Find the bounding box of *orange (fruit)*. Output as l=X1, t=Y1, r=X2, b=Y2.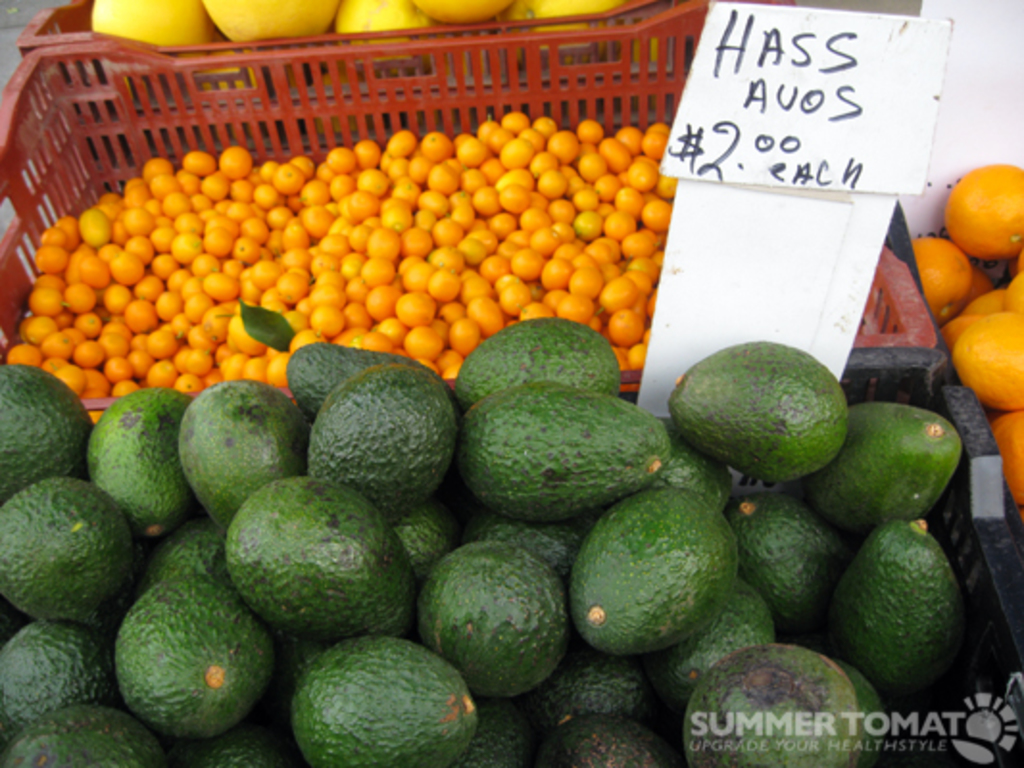
l=907, t=238, r=966, b=307.
